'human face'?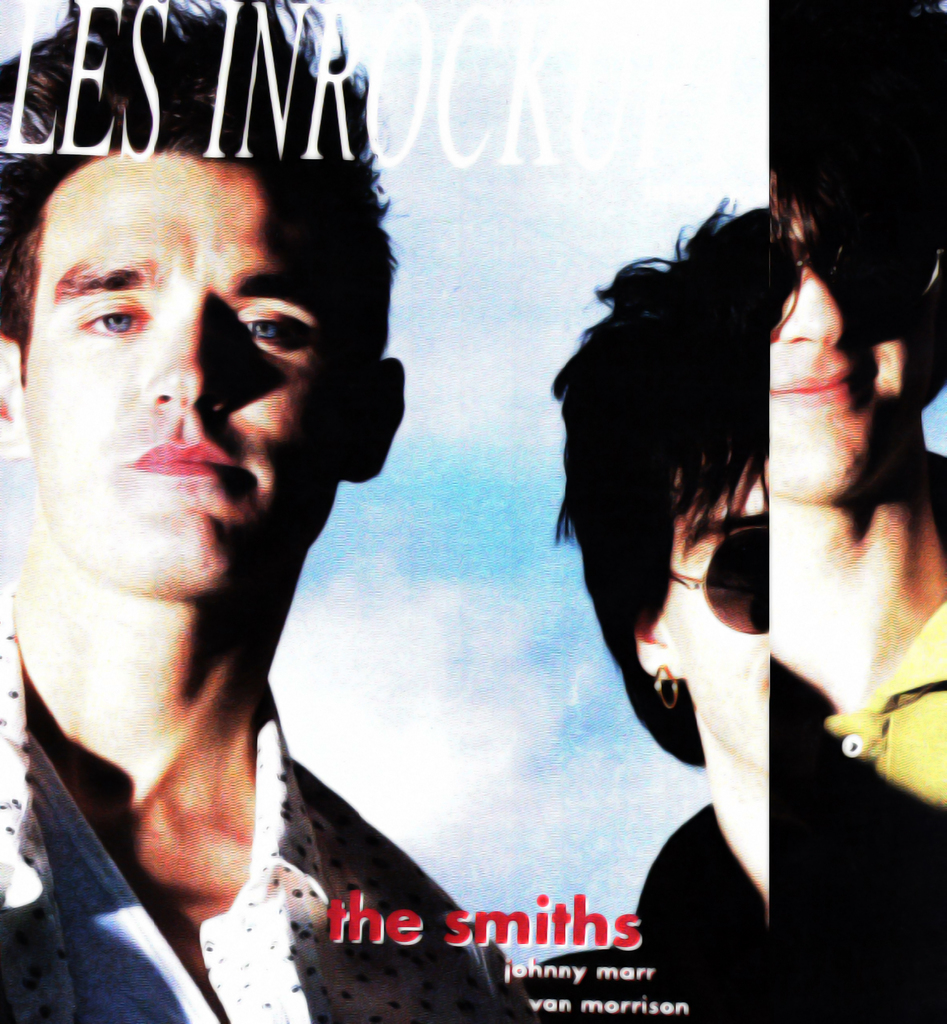
{"x1": 771, "y1": 177, "x2": 934, "y2": 503}
